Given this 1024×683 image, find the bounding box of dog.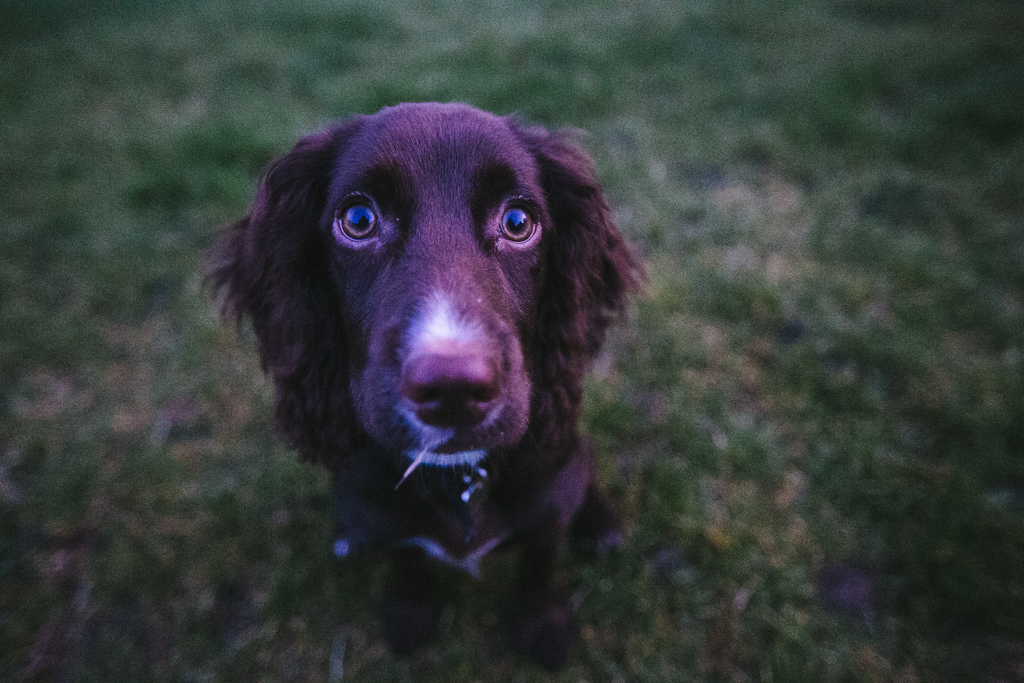
194:101:660:672.
